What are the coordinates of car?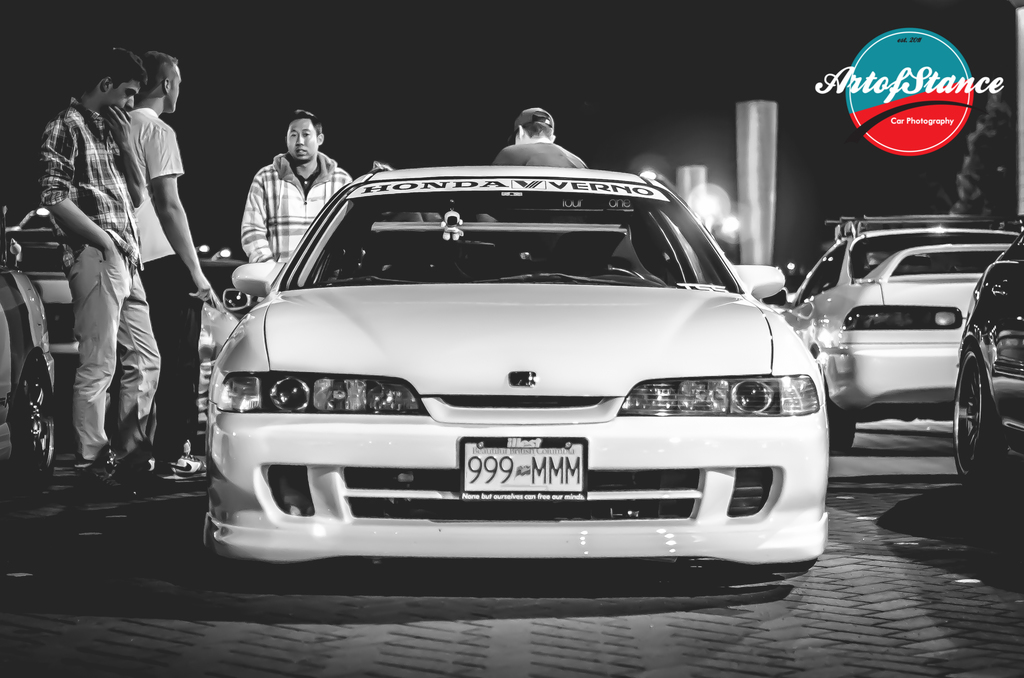
15/216/245/467.
